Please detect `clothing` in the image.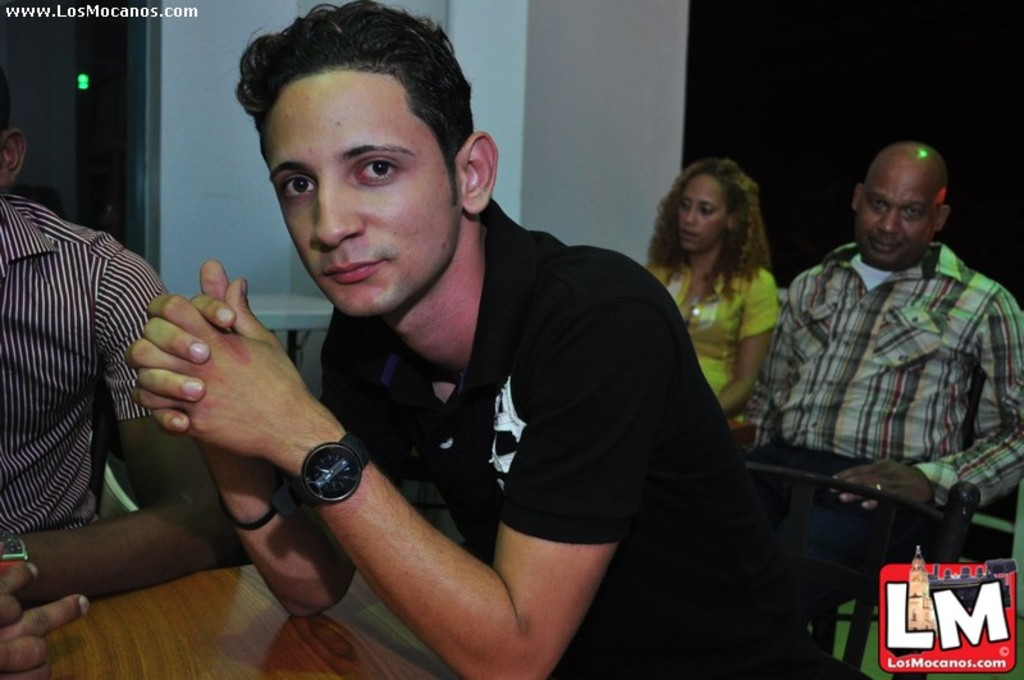
box=[0, 193, 172, 542].
